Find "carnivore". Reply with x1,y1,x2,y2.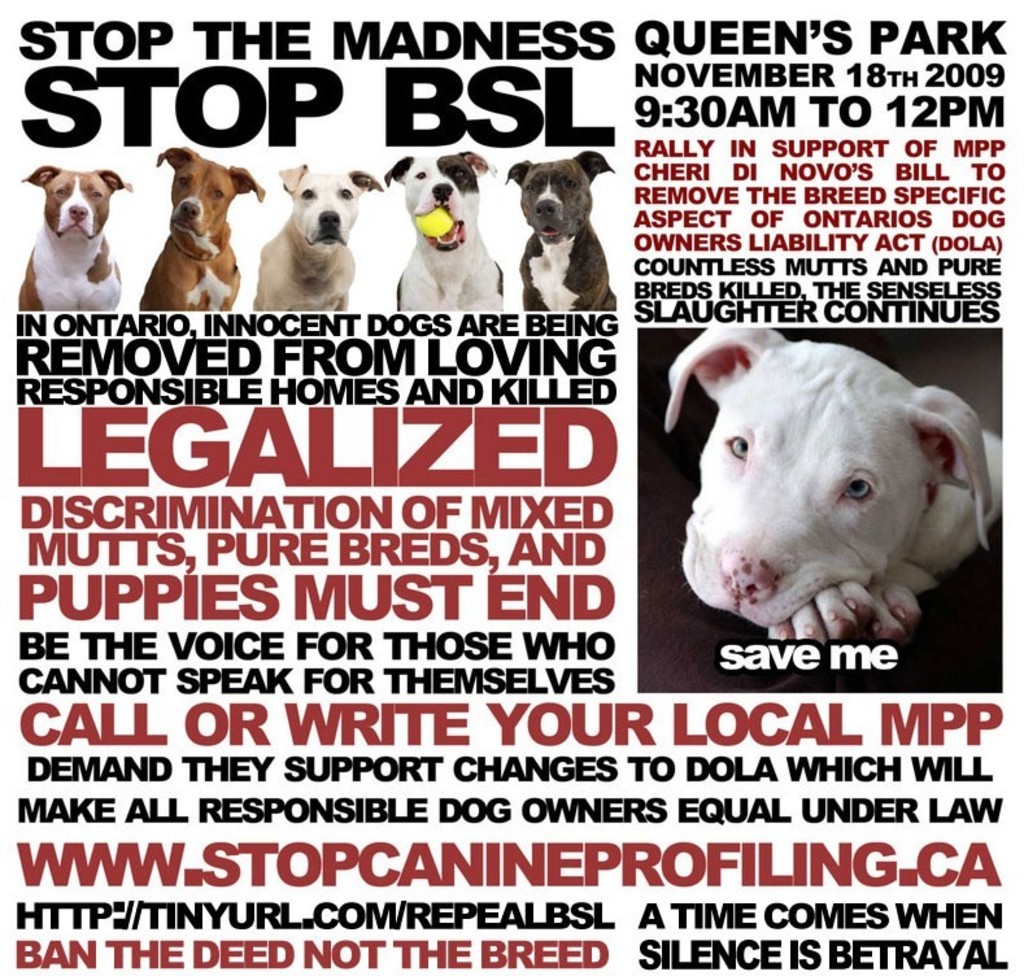
0,149,112,306.
